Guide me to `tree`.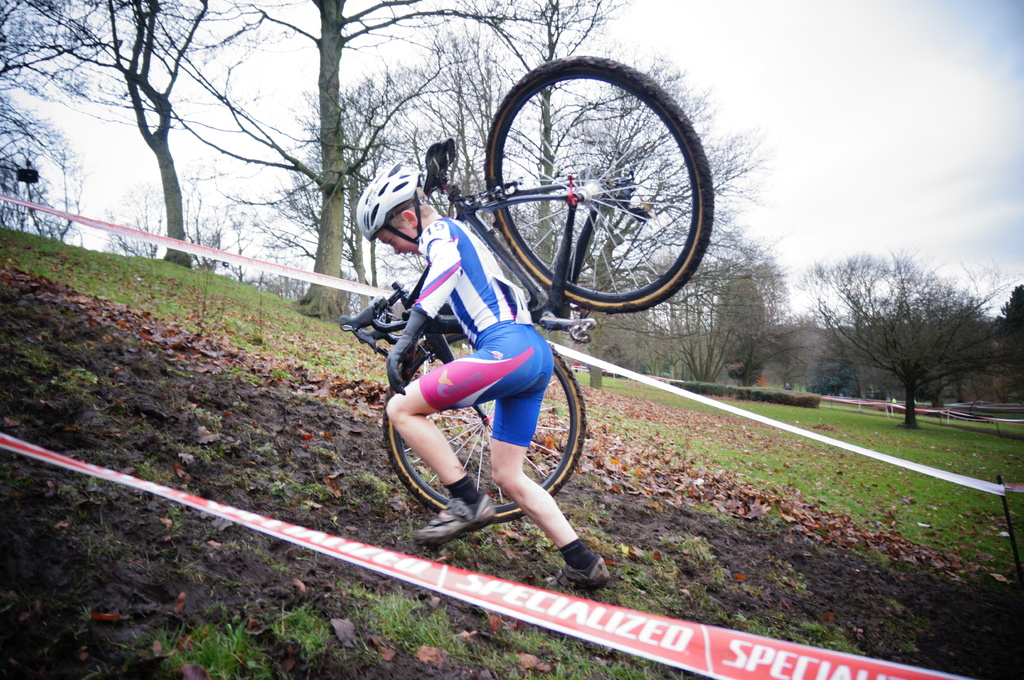
Guidance: BBox(804, 255, 1014, 425).
